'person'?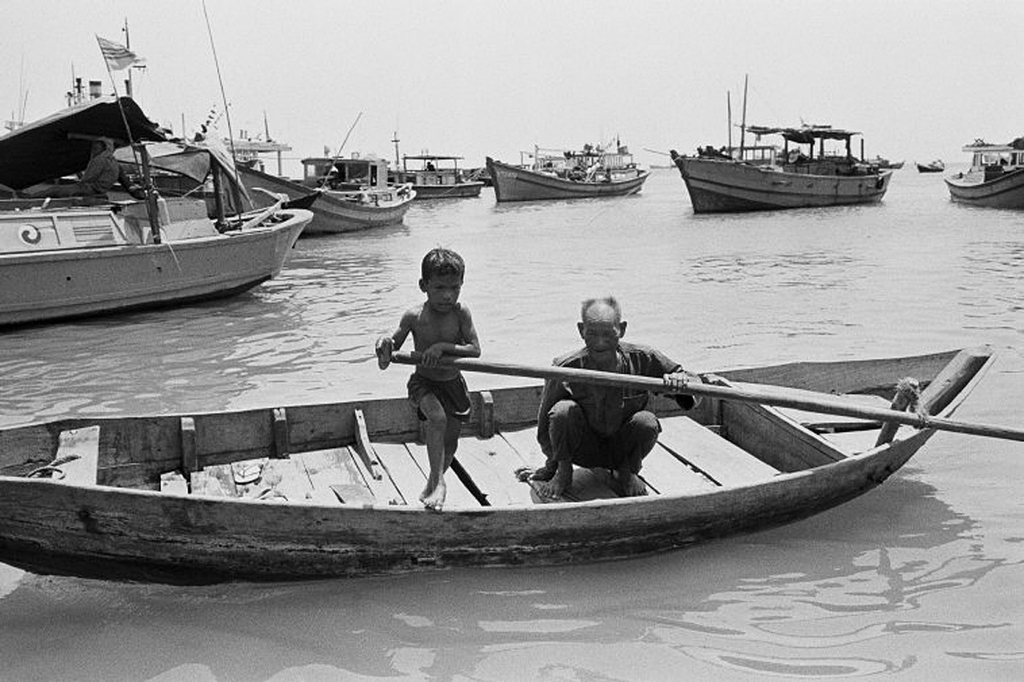
region(605, 166, 607, 181)
